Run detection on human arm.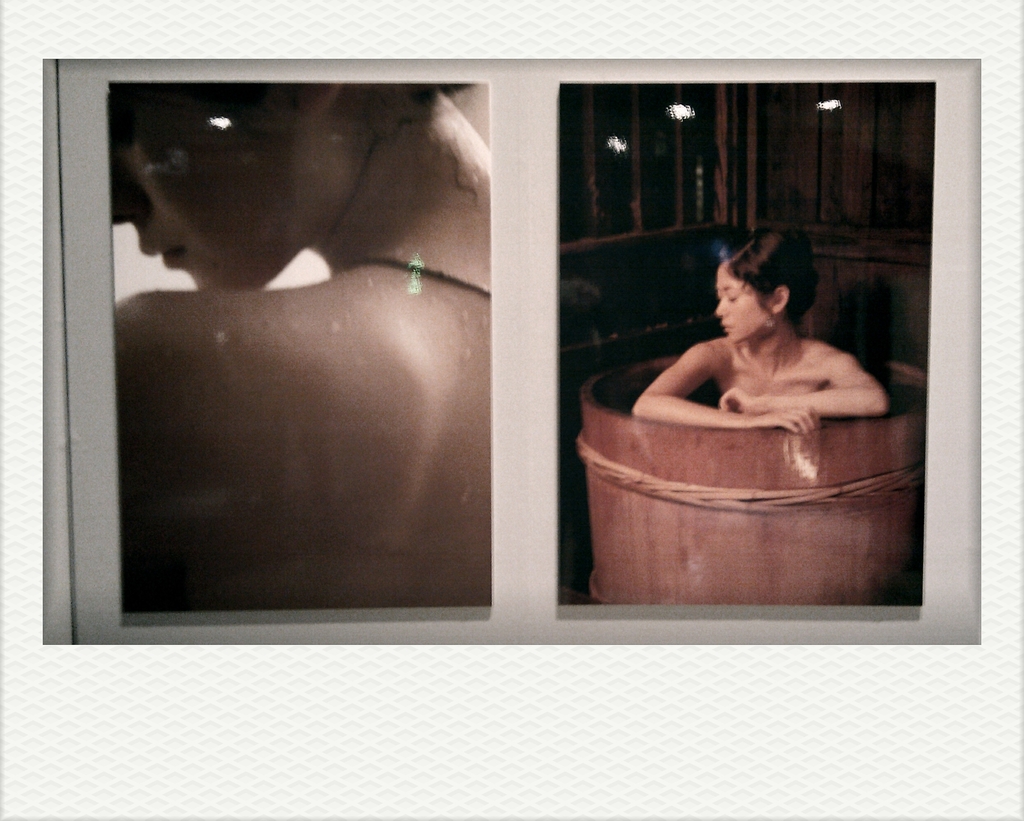
Result: 636/343/822/432.
